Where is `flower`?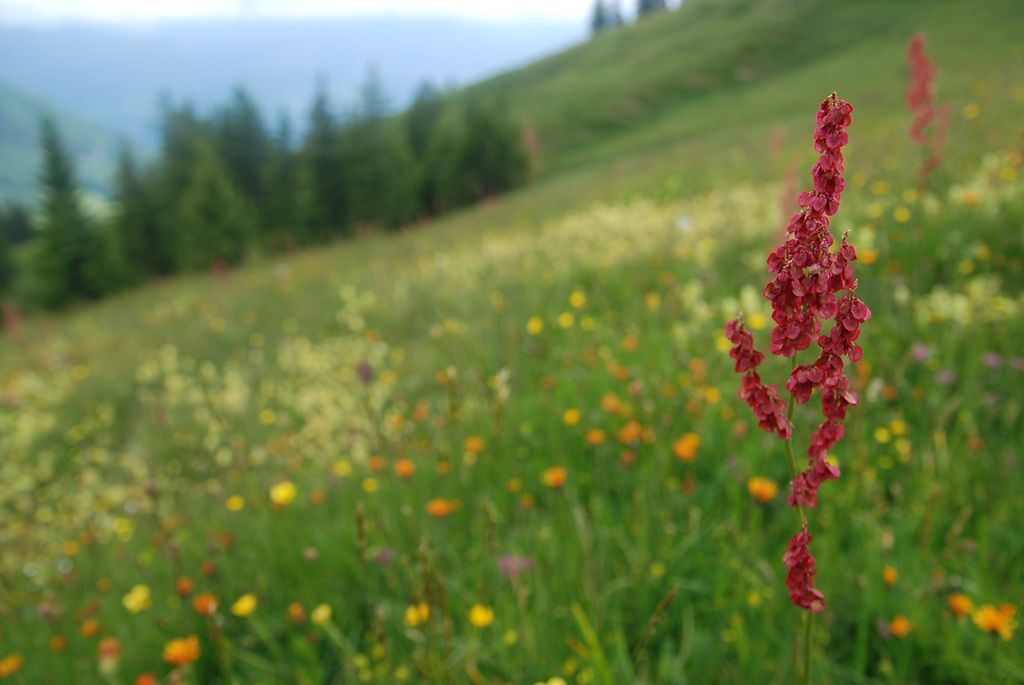
select_region(726, 87, 868, 611).
